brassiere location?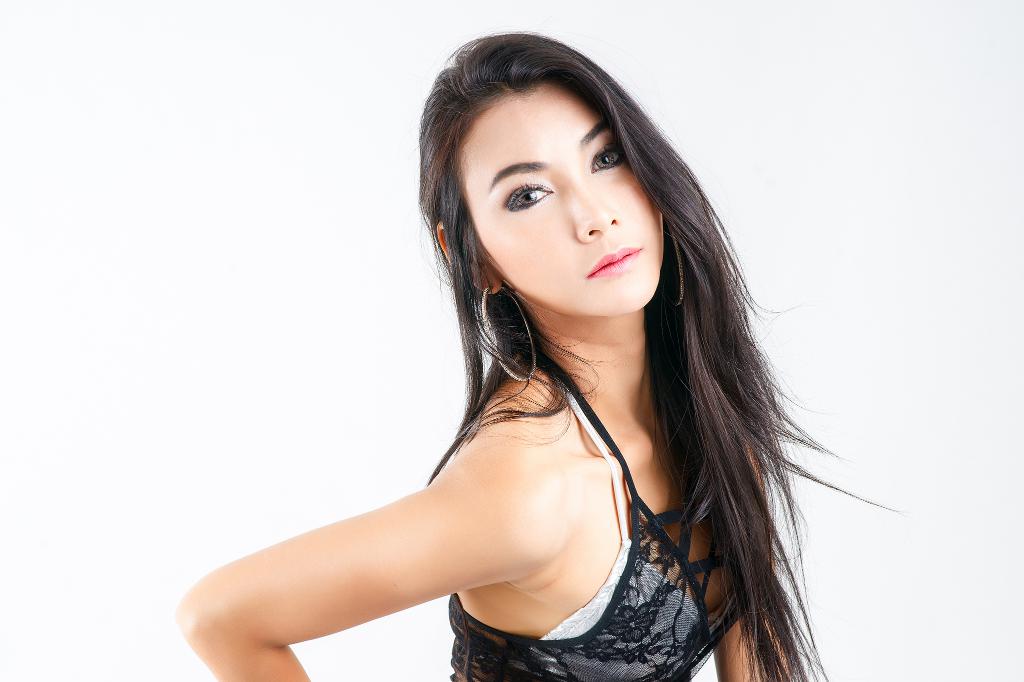
429, 345, 745, 681
